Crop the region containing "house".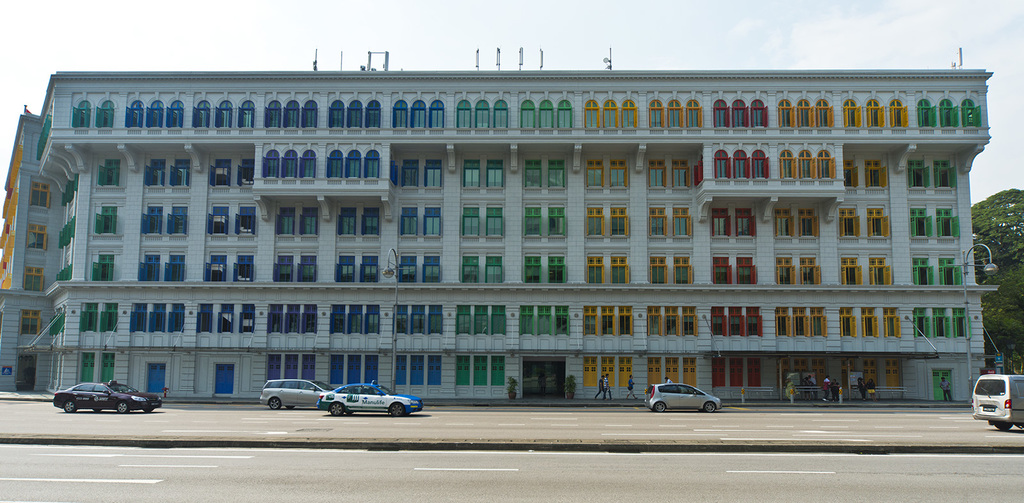
Crop region: locate(0, 47, 1001, 401).
